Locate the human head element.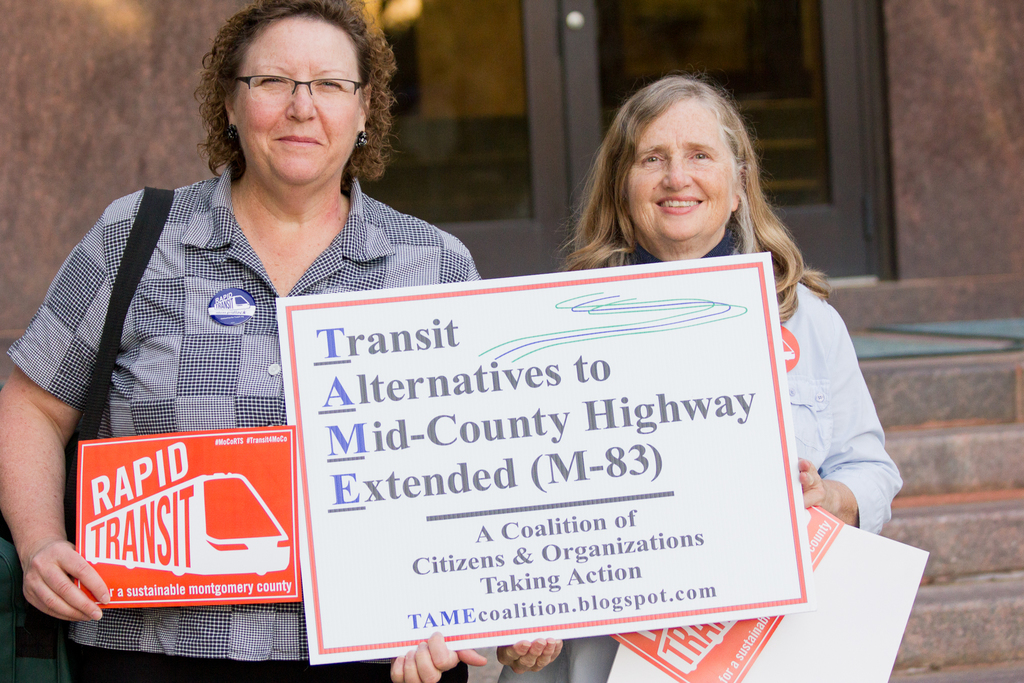
Element bbox: select_region(196, 13, 394, 167).
